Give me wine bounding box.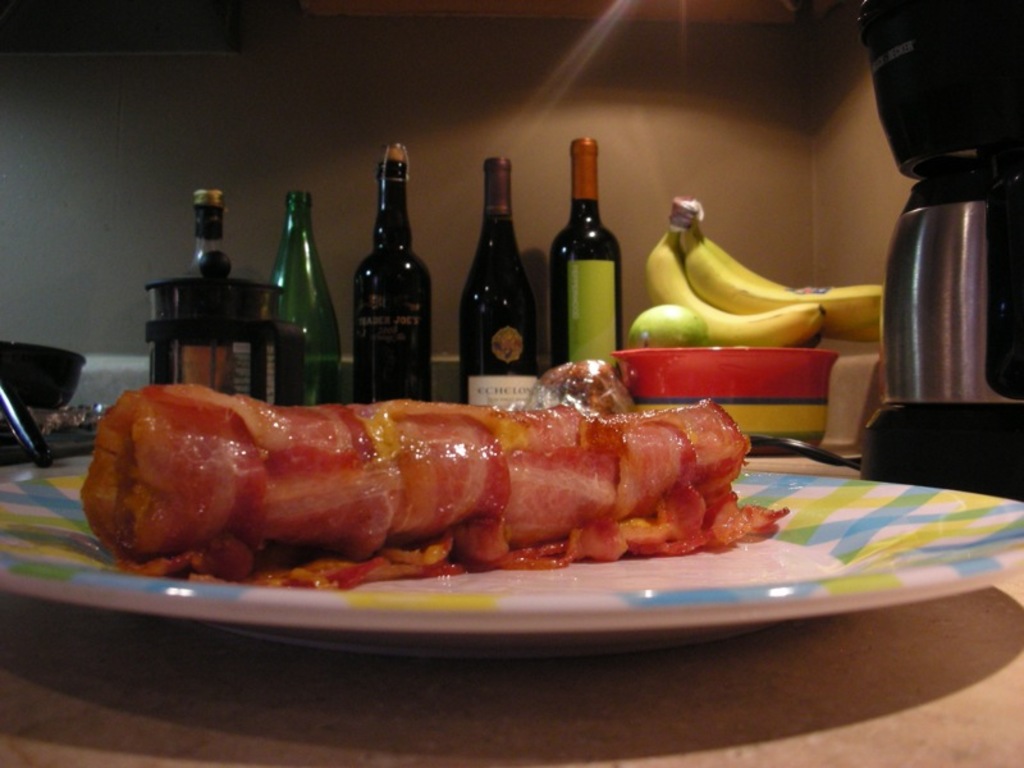
{"left": 452, "top": 143, "right": 547, "bottom": 388}.
